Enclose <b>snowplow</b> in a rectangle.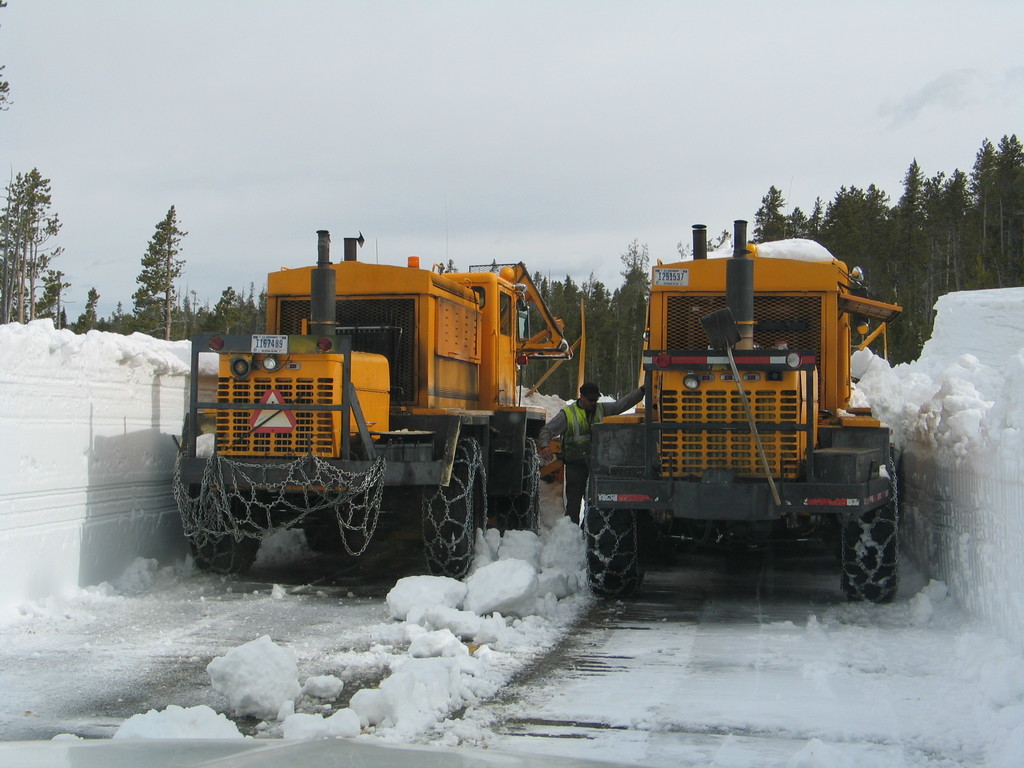
bbox(172, 227, 576, 582).
